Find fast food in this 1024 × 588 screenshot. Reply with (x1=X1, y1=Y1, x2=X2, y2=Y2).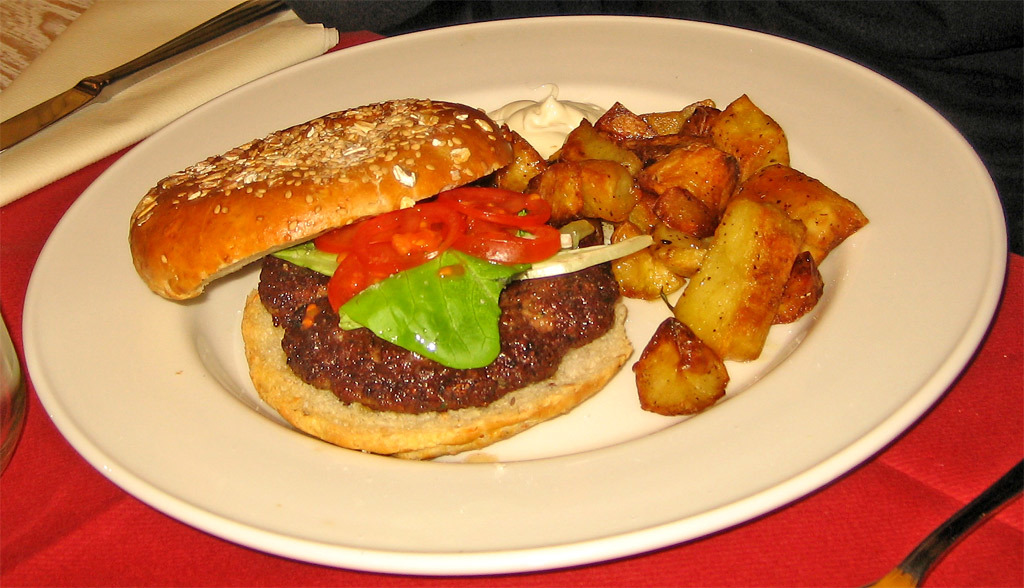
(x1=236, y1=133, x2=636, y2=470).
